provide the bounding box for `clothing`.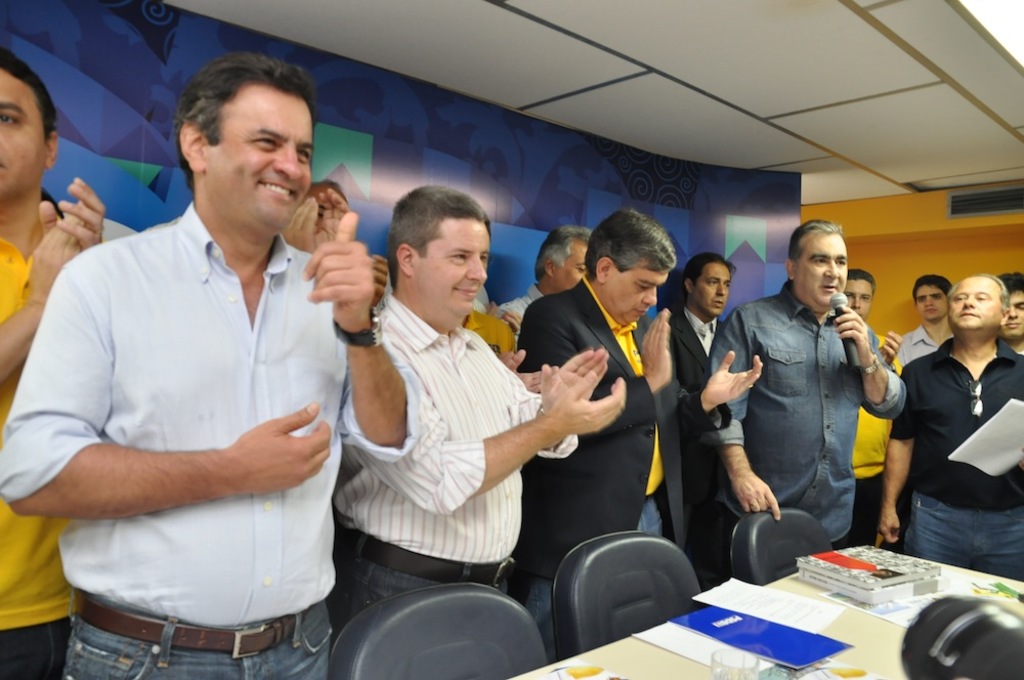
box=[855, 331, 904, 467].
